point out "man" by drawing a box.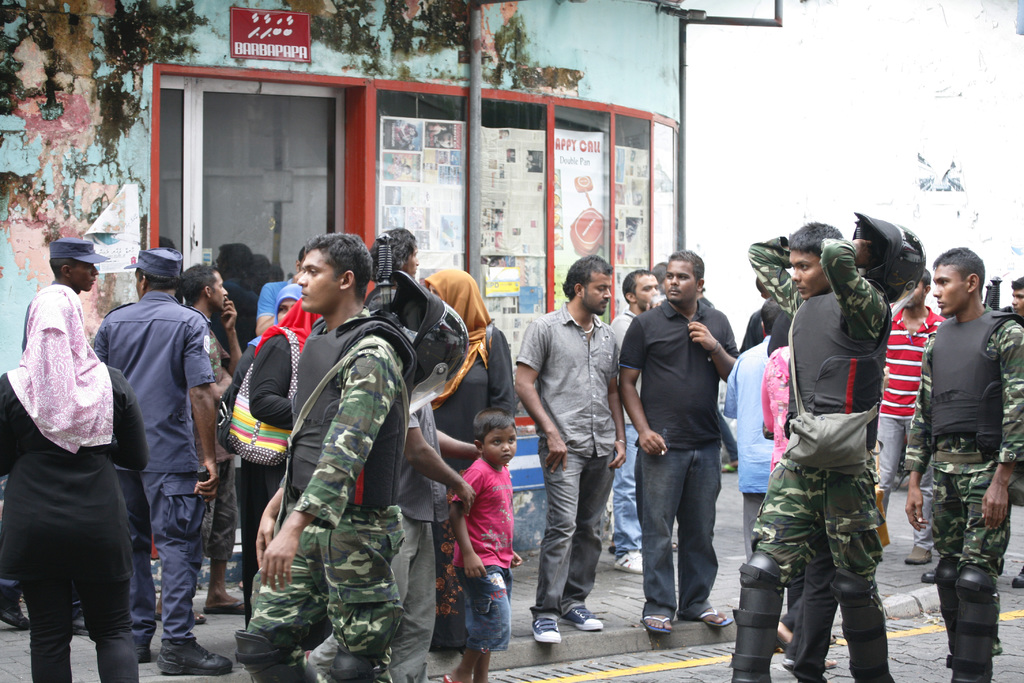
locate(729, 219, 896, 682).
